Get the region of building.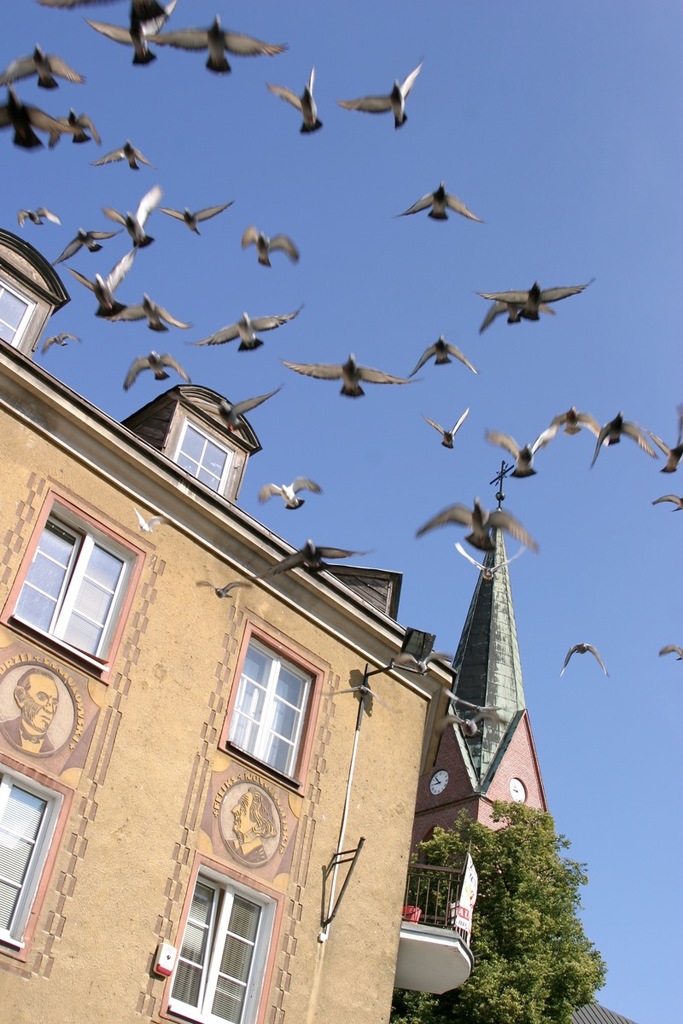
[0, 230, 548, 1023].
